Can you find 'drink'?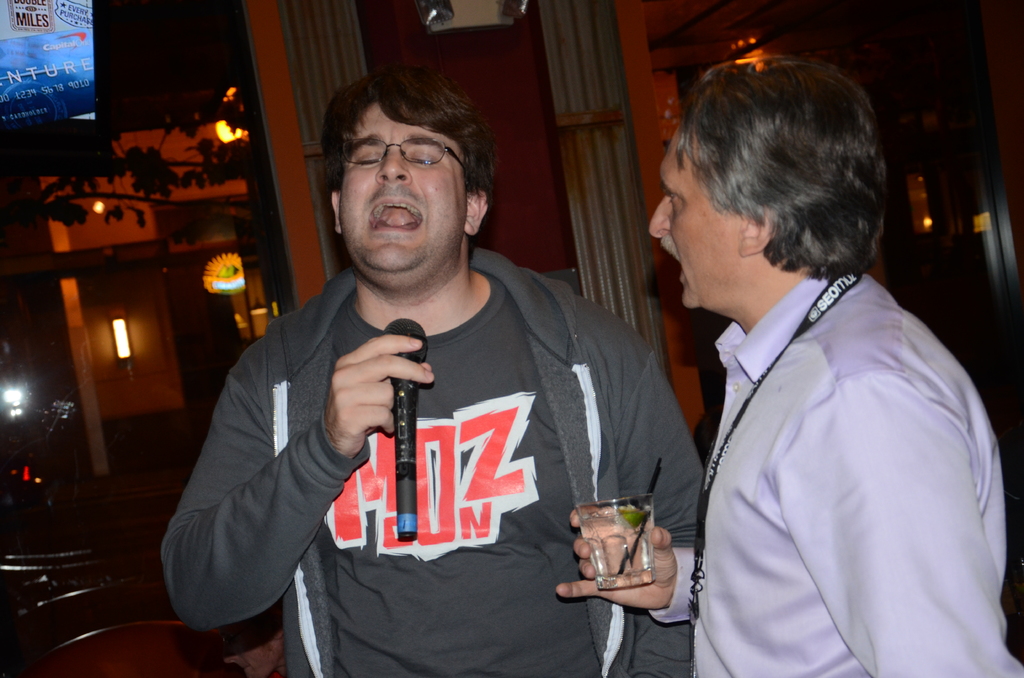
Yes, bounding box: box=[572, 492, 657, 592].
